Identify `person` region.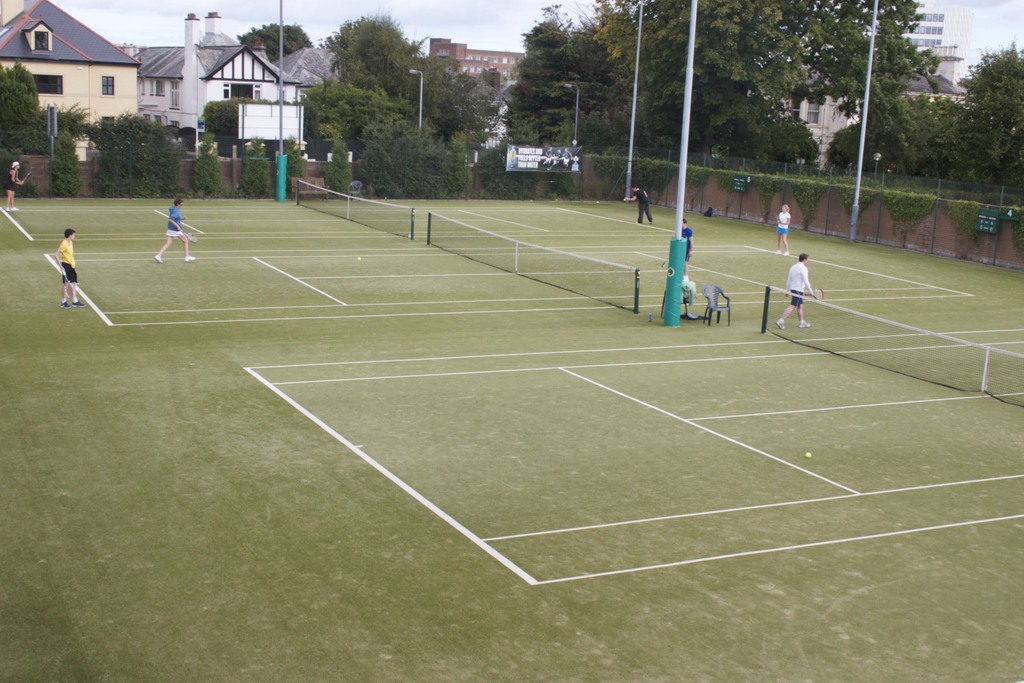
Region: 774 251 818 330.
